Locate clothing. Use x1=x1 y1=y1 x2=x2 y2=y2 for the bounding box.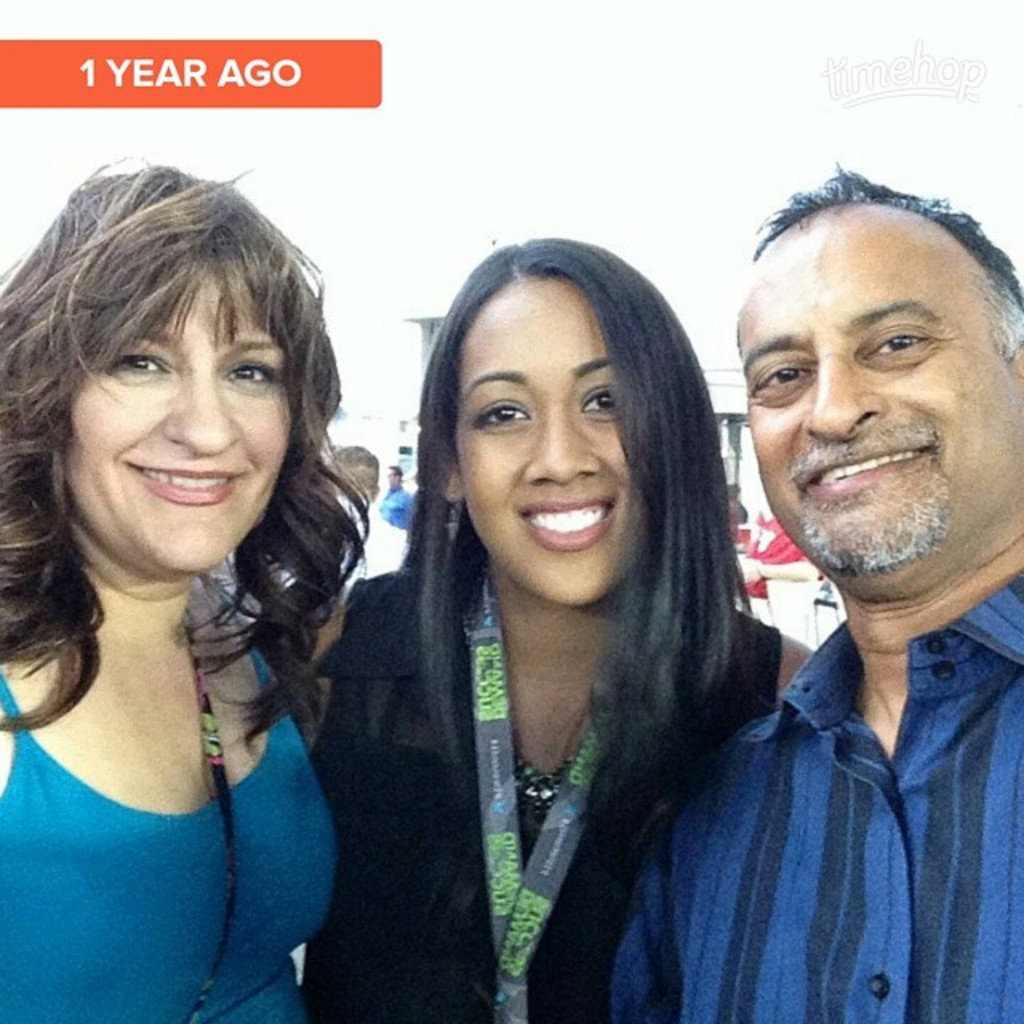
x1=307 y1=566 x2=781 y2=1022.
